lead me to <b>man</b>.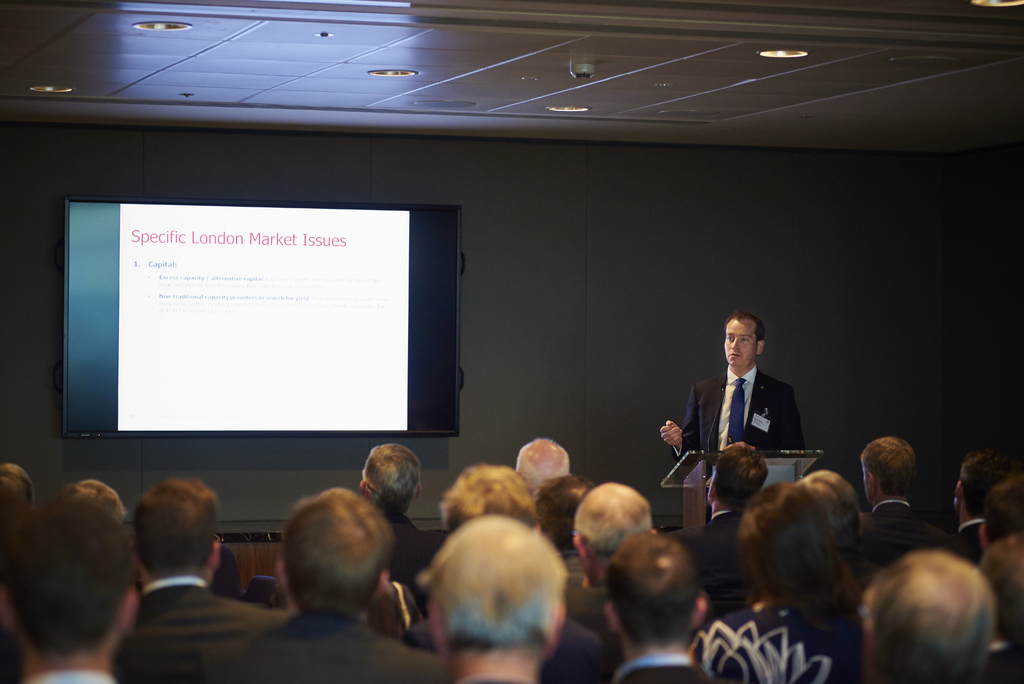
Lead to [934,450,1013,567].
